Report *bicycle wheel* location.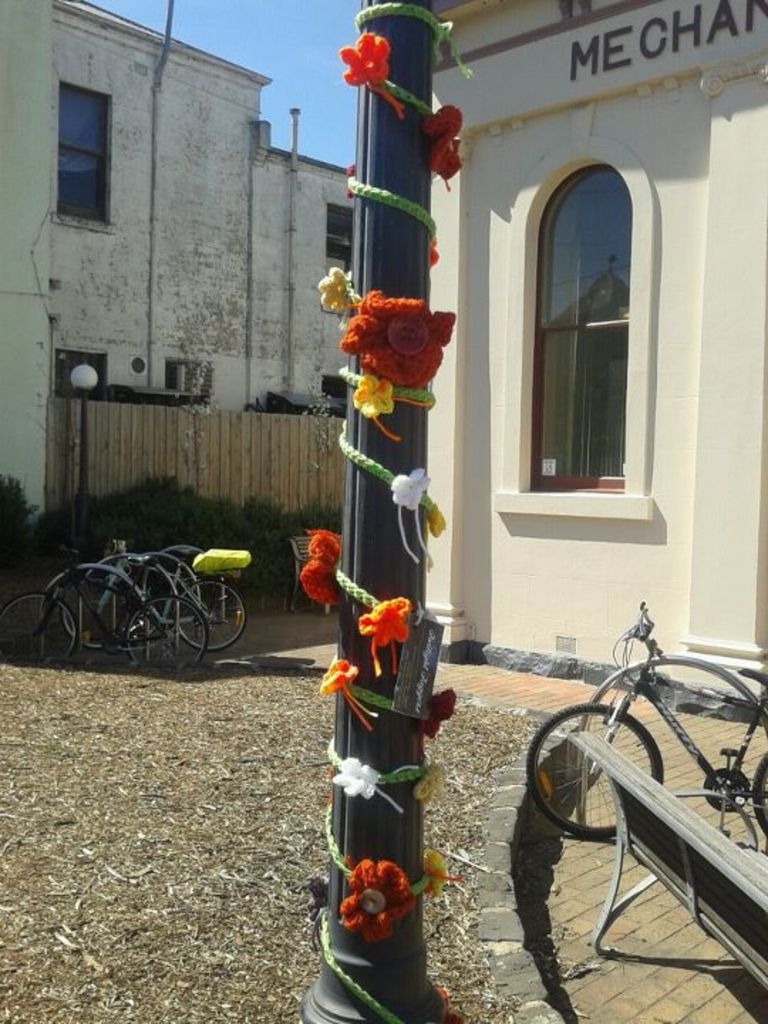
Report: 65/577/132/653.
